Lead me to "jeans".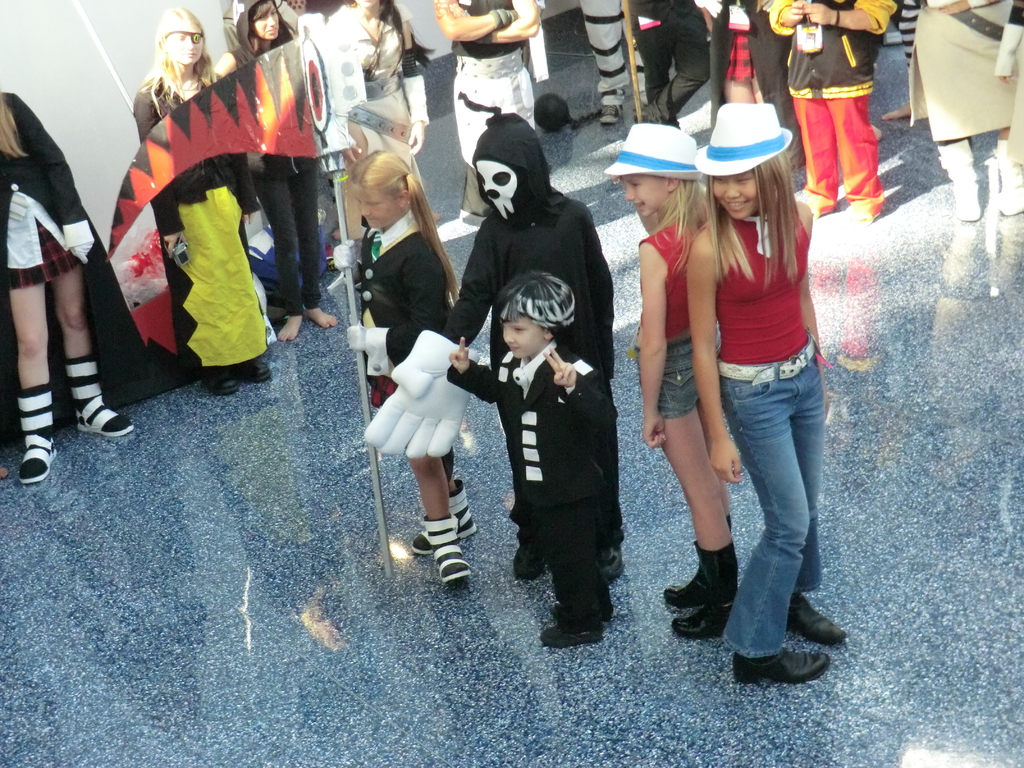
Lead to bbox=(703, 340, 839, 685).
